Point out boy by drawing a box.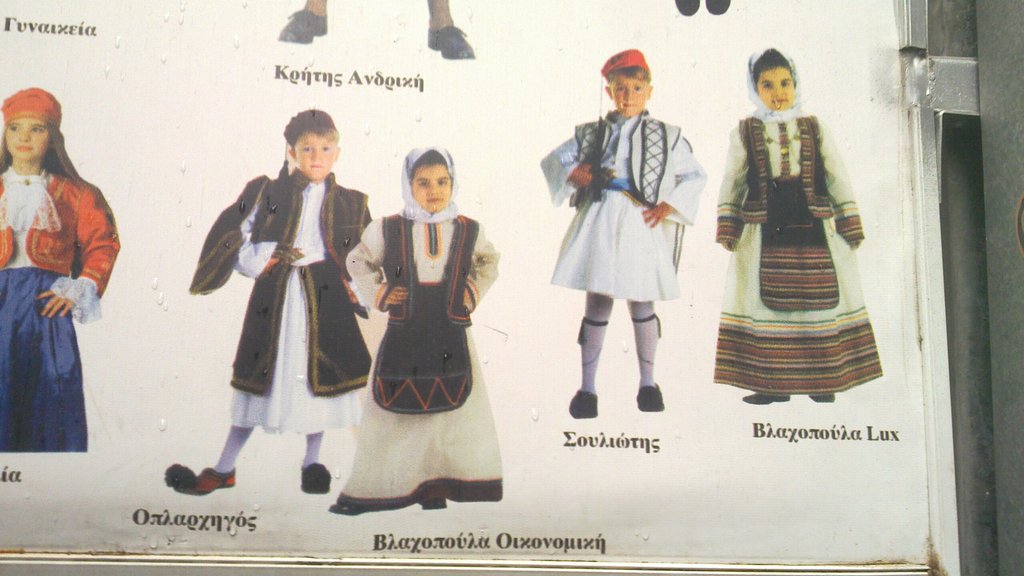
(162,108,374,496).
